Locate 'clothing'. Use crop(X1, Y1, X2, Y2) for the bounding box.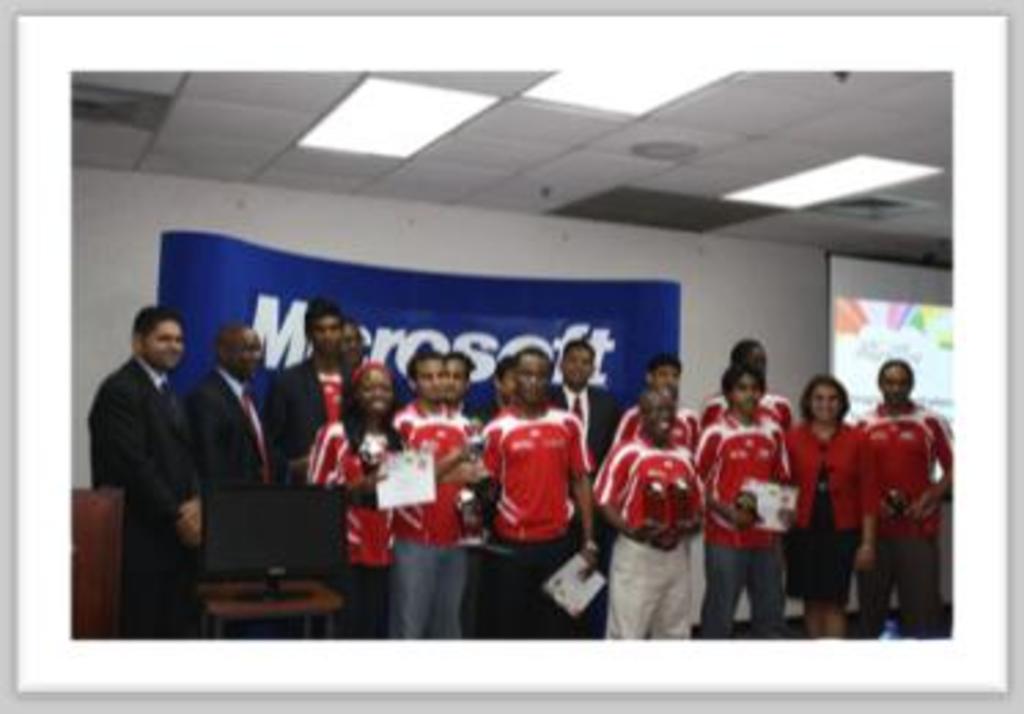
crop(313, 415, 401, 637).
